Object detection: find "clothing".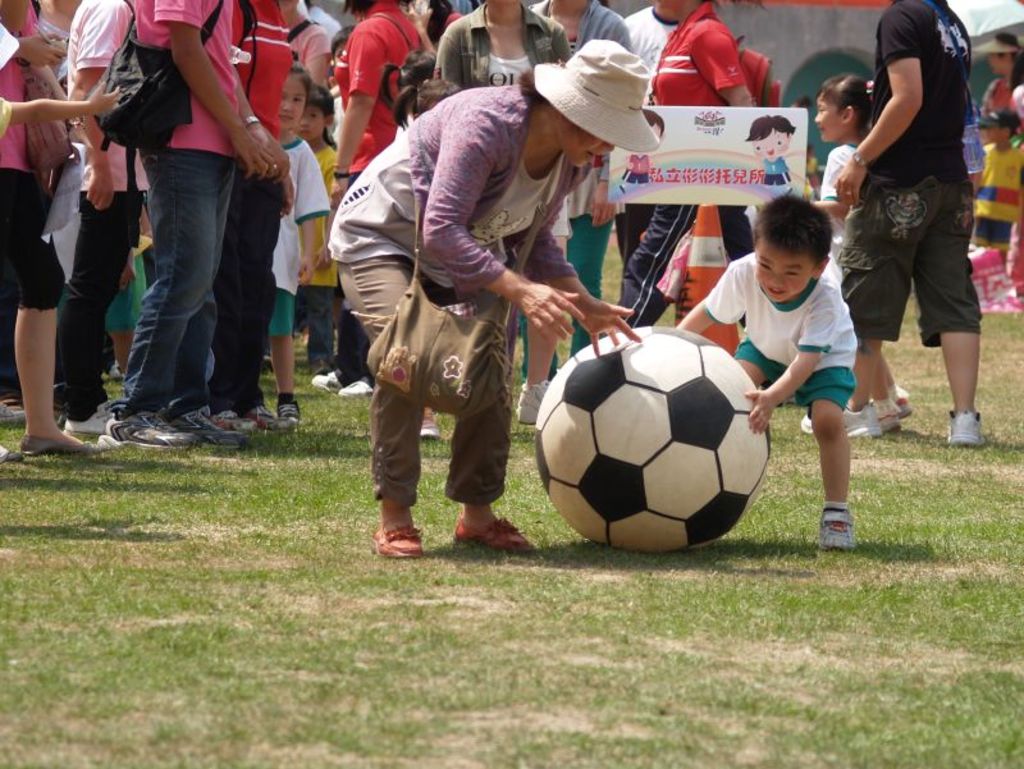
BBox(612, 5, 740, 330).
